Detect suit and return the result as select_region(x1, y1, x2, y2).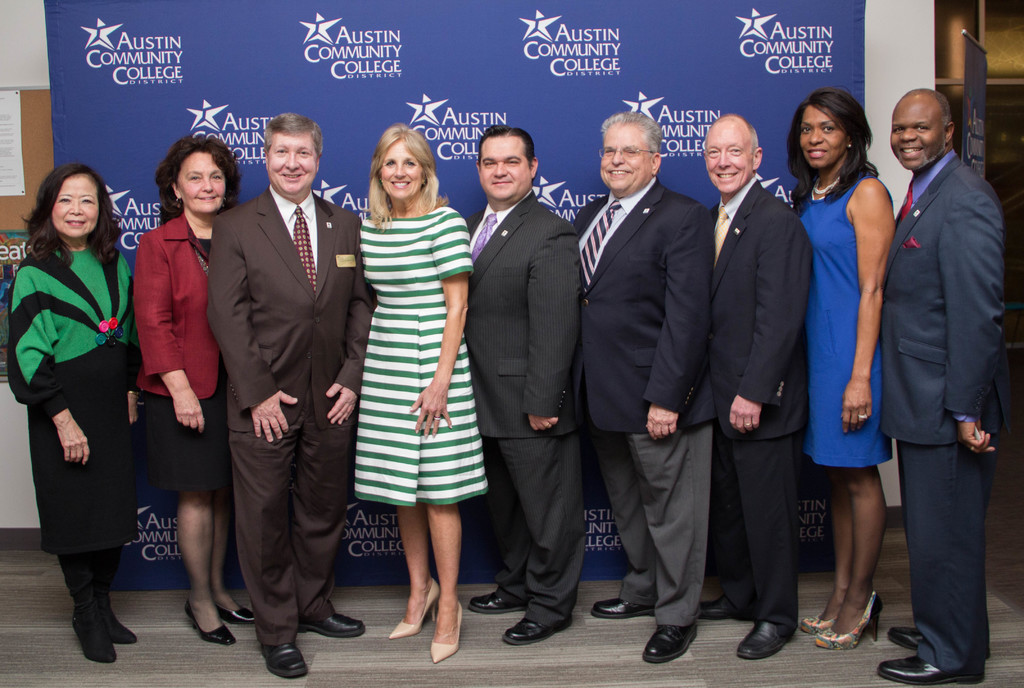
select_region(130, 213, 234, 514).
